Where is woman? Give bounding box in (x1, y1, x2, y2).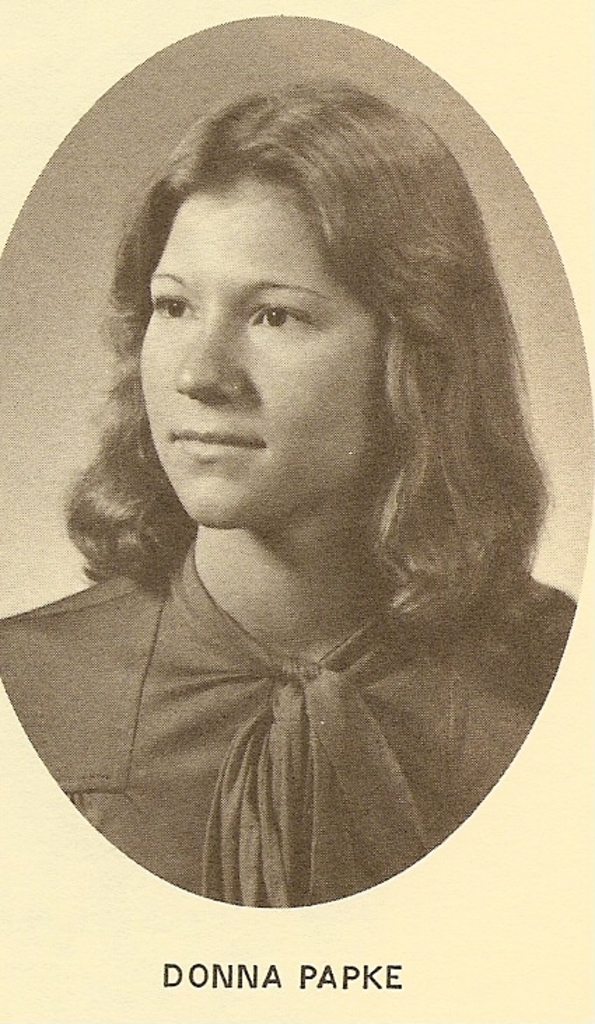
(21, 73, 563, 918).
